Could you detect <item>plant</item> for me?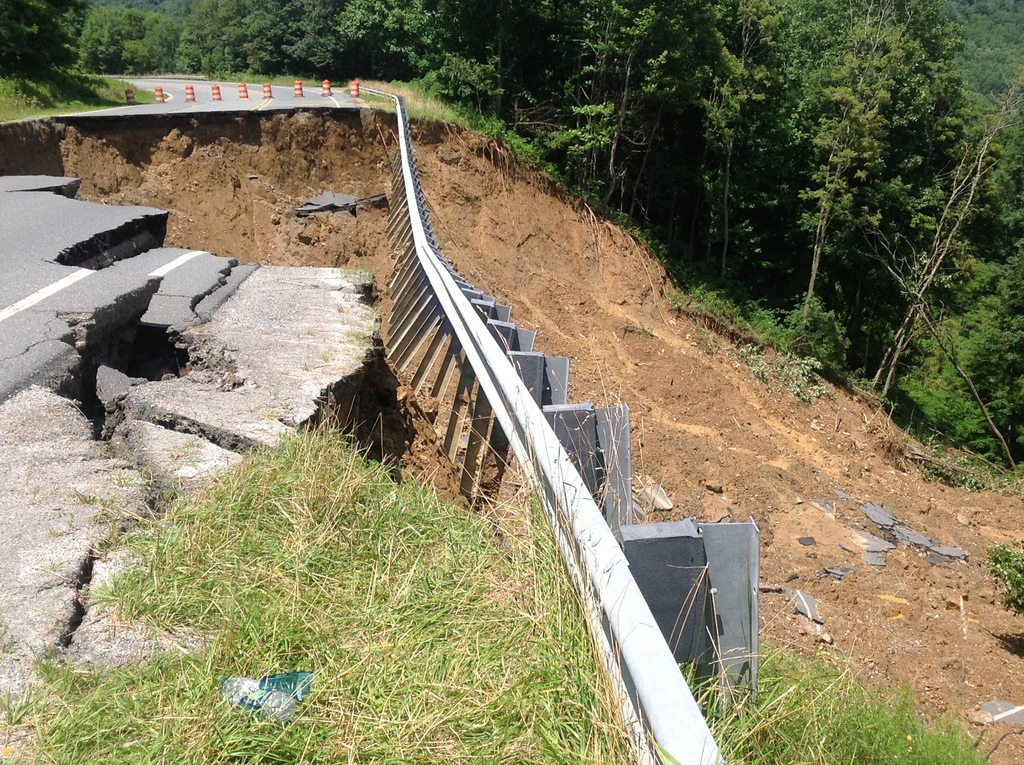
Detection result: 166 35 220 79.
